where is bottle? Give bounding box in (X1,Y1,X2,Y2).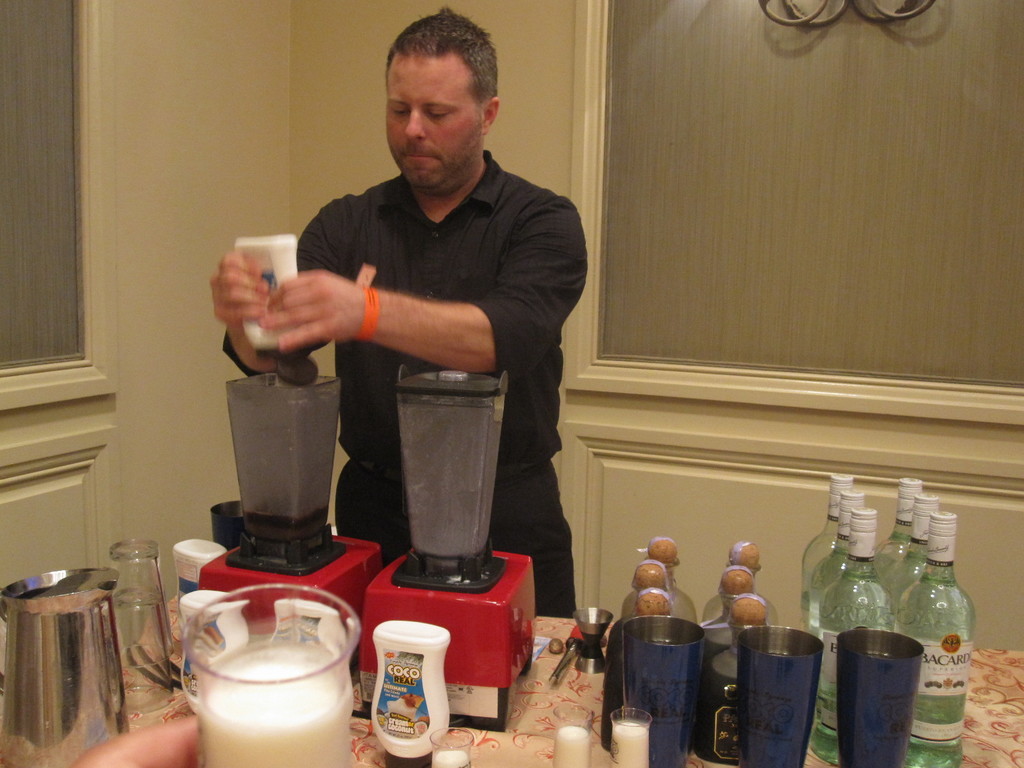
(878,499,938,612).
